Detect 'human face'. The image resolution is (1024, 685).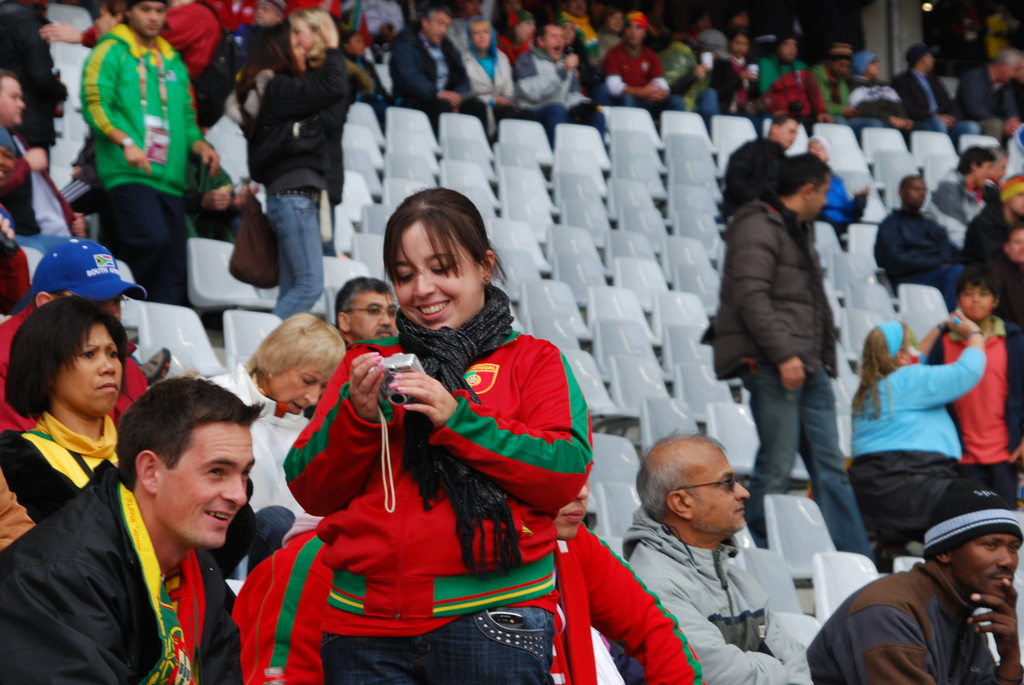
<bbox>811, 175, 831, 216</bbox>.
